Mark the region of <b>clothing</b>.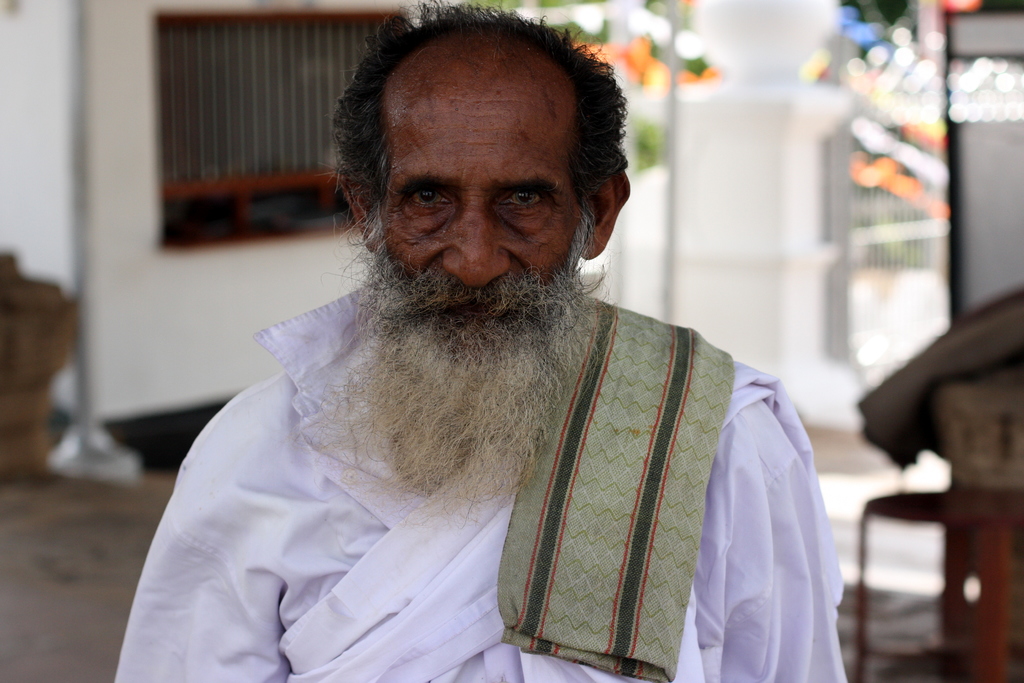
Region: Rect(115, 280, 849, 682).
